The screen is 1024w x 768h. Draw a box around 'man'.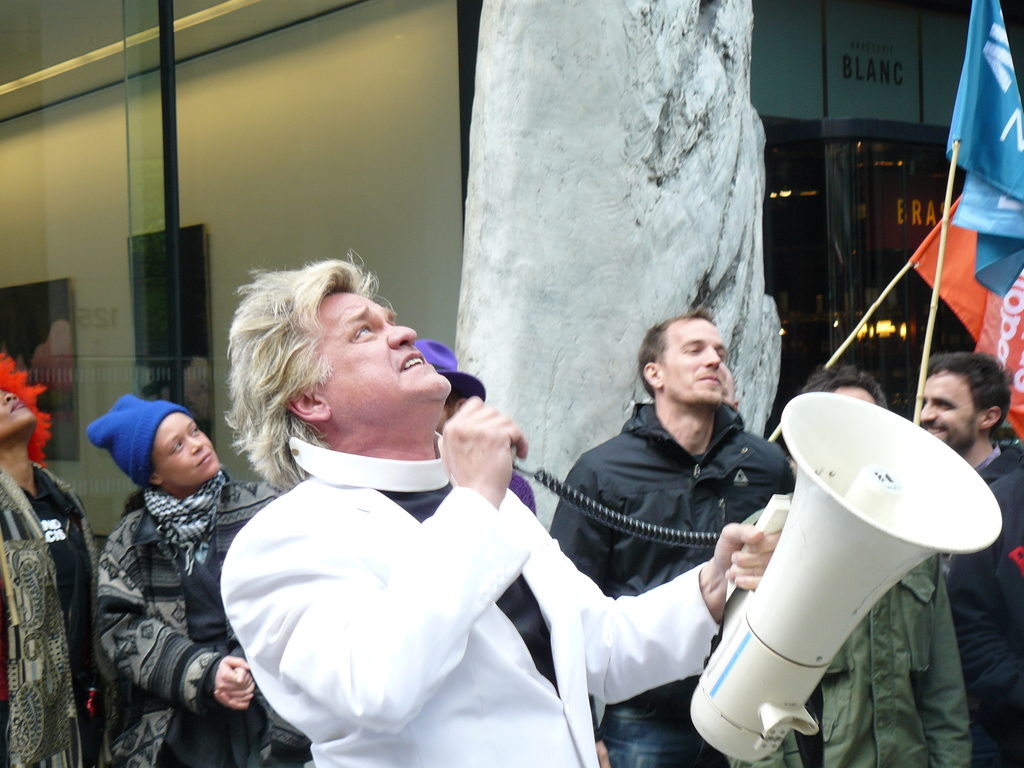
208,253,780,767.
